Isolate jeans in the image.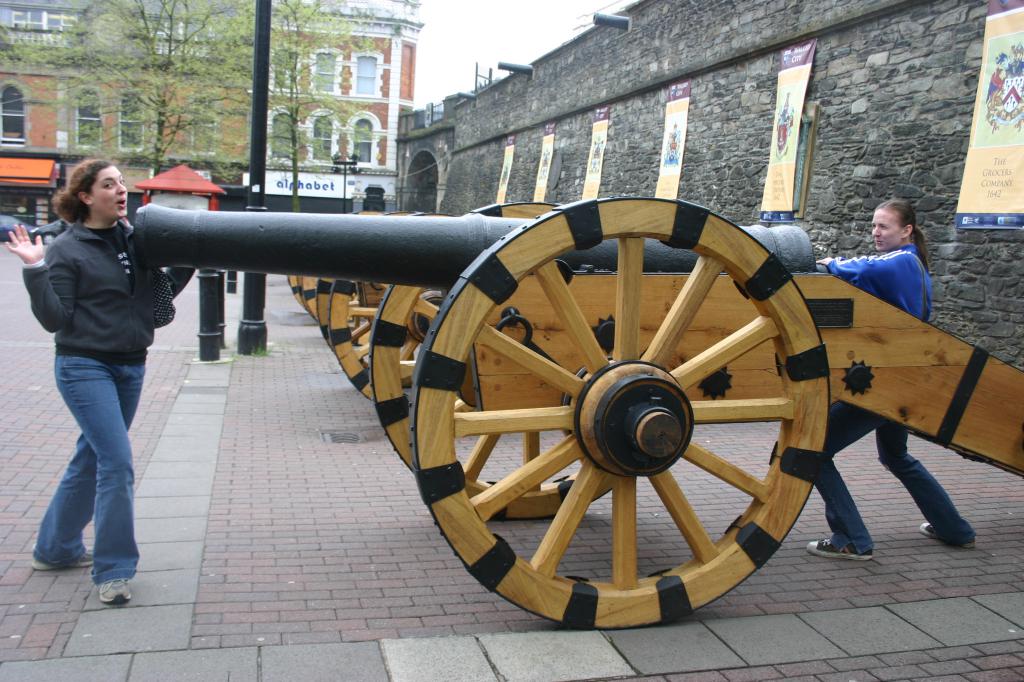
Isolated region: left=33, top=335, right=145, bottom=599.
